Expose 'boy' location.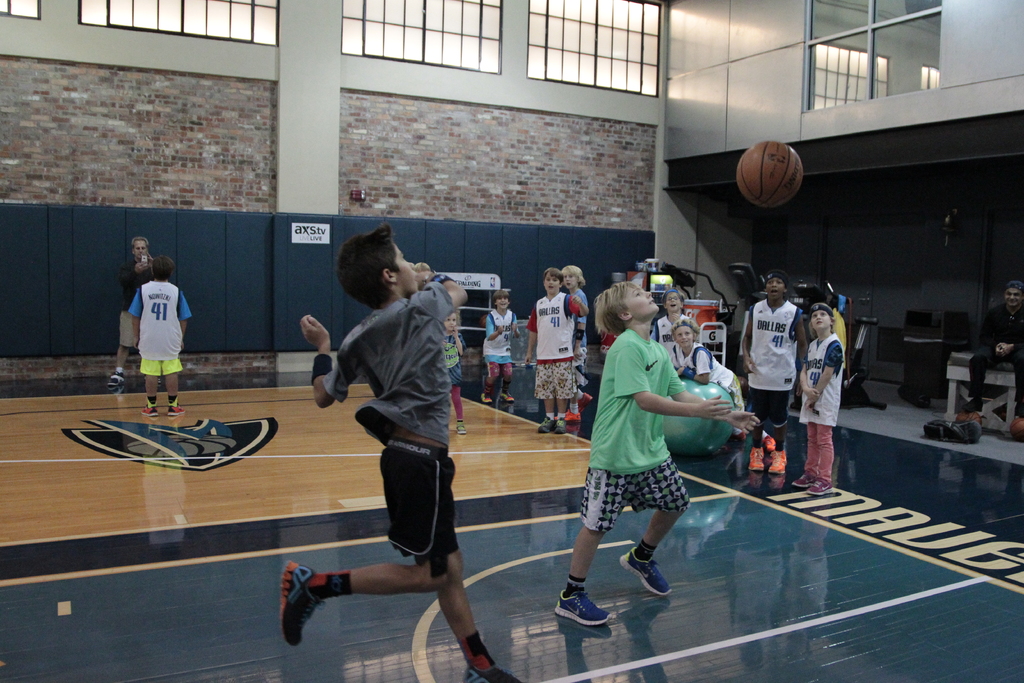
Exposed at l=478, t=286, r=517, b=407.
